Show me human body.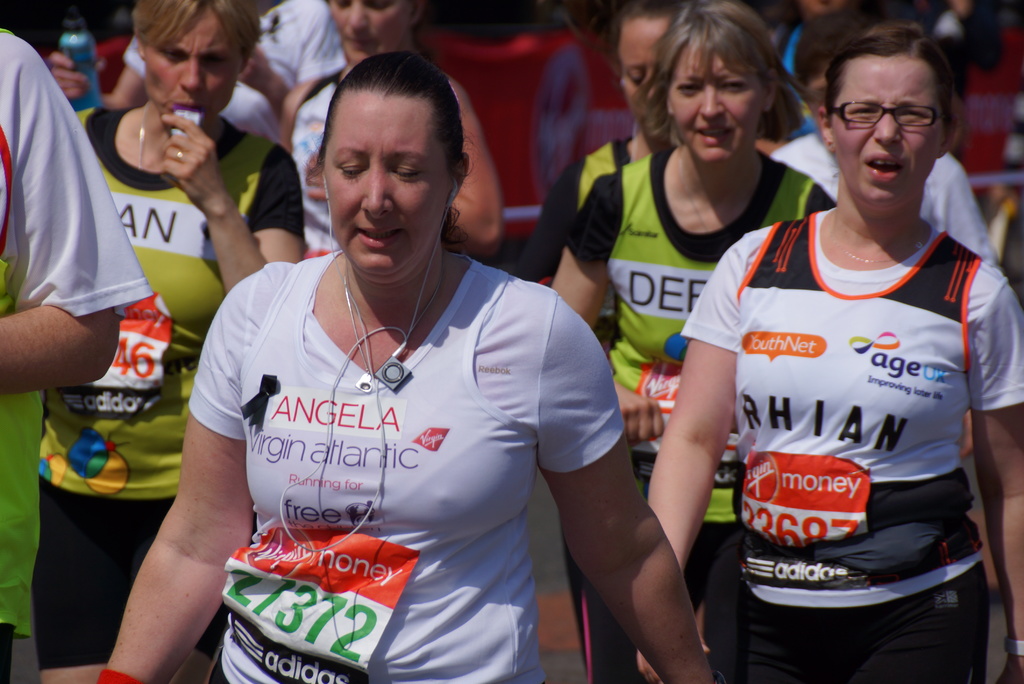
human body is here: bbox=(534, 6, 661, 291).
